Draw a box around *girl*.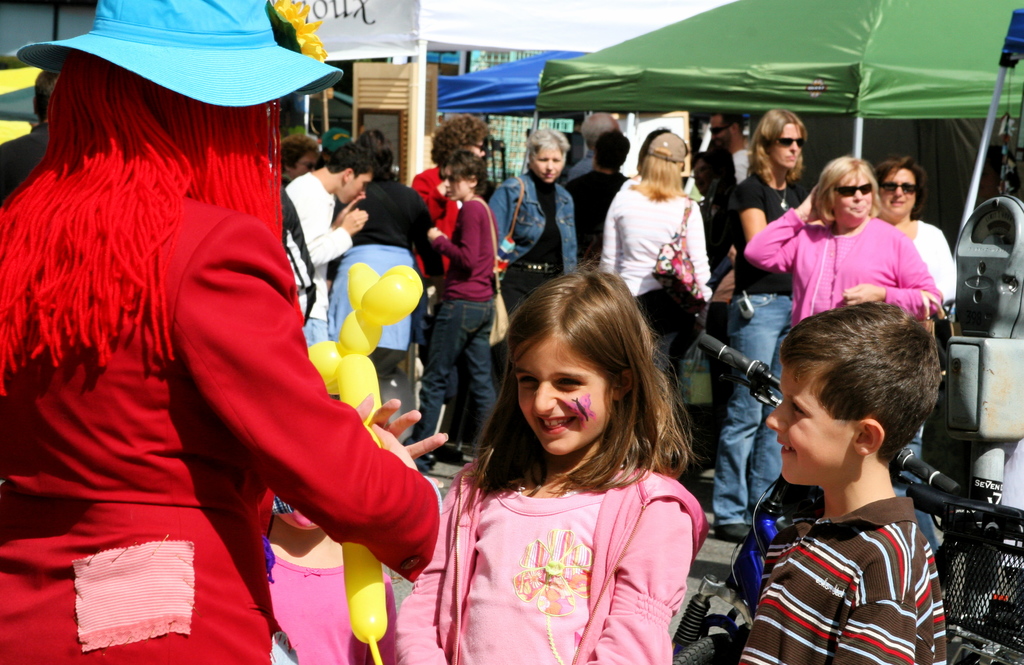
pyautogui.locateOnScreen(403, 147, 500, 470).
